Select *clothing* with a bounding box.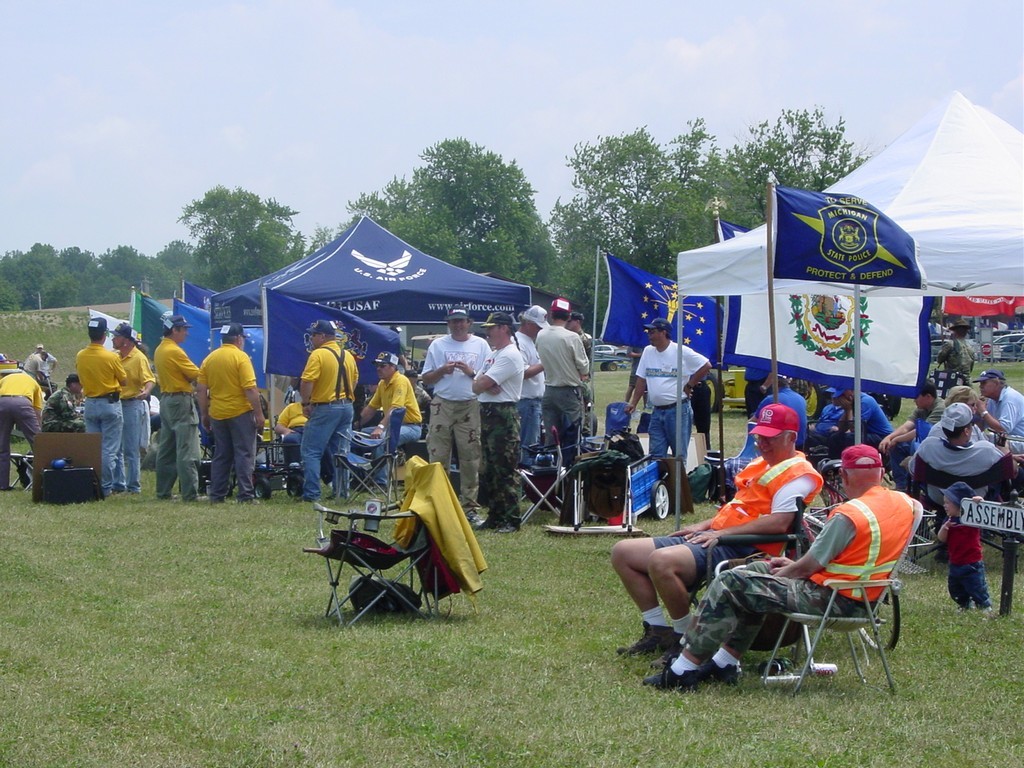
select_region(414, 330, 490, 509).
